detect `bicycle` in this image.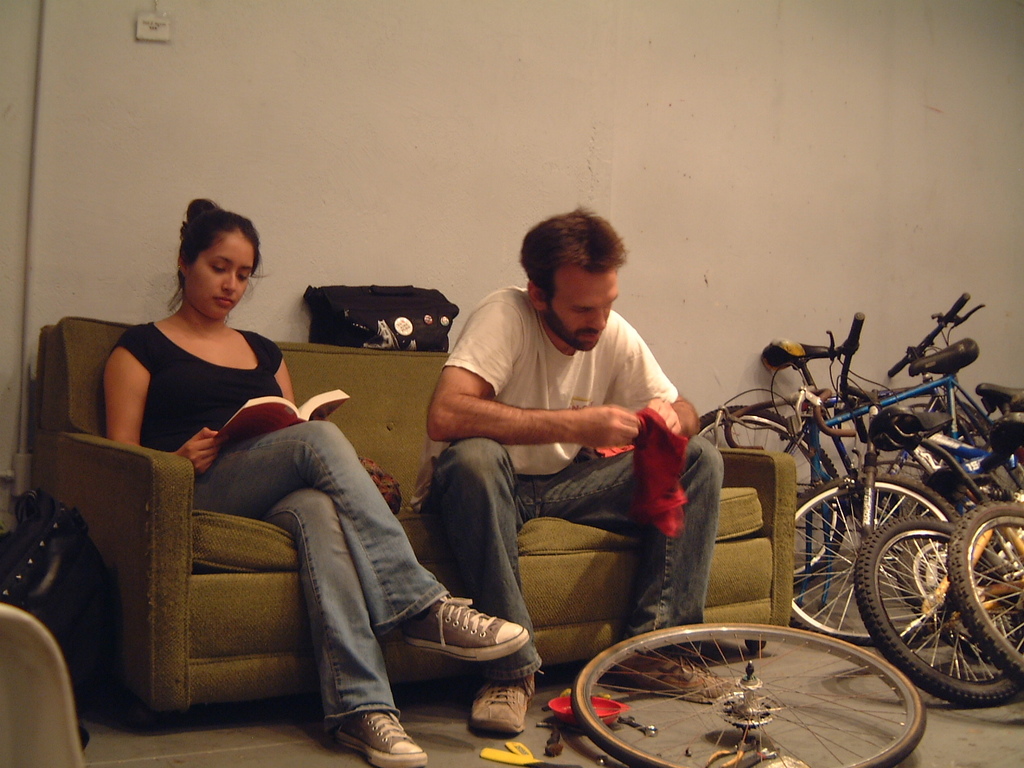
Detection: 696 290 1023 590.
